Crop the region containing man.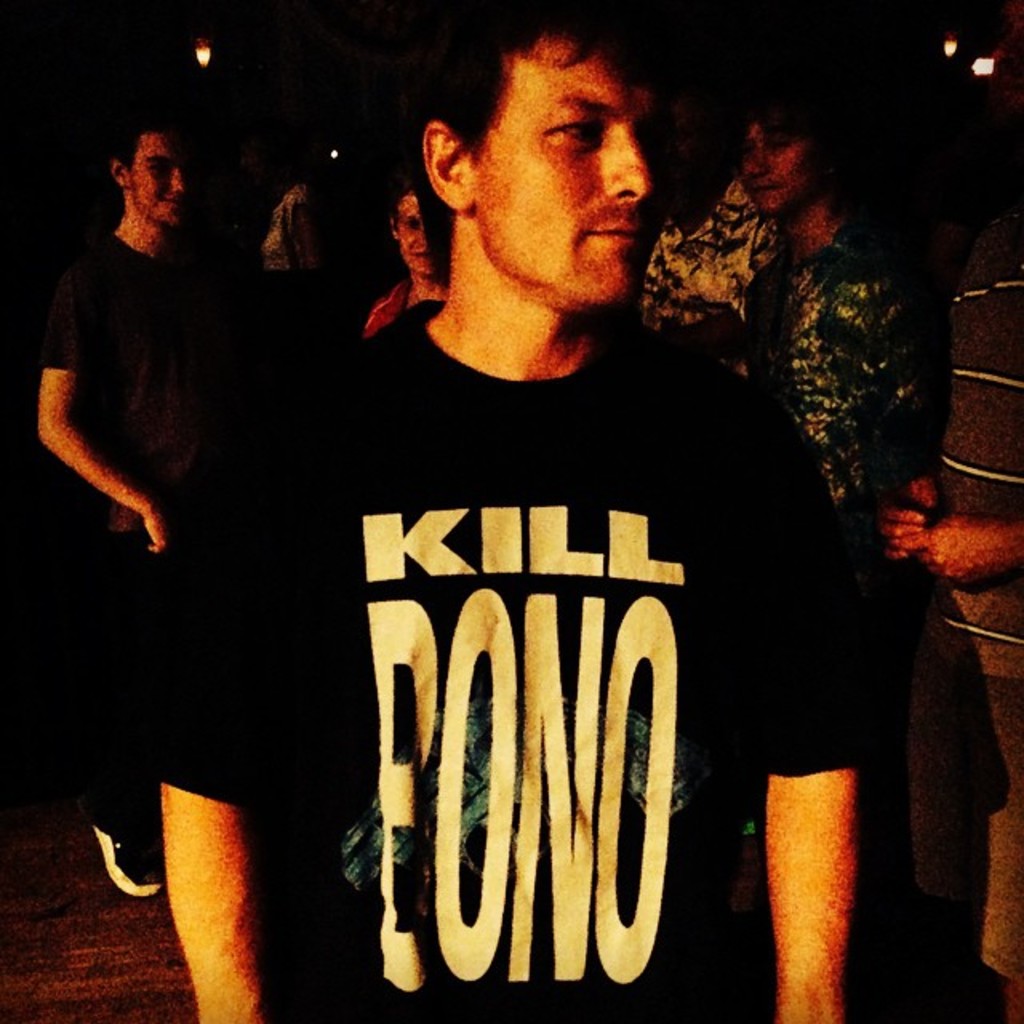
Crop region: Rect(734, 74, 926, 518).
